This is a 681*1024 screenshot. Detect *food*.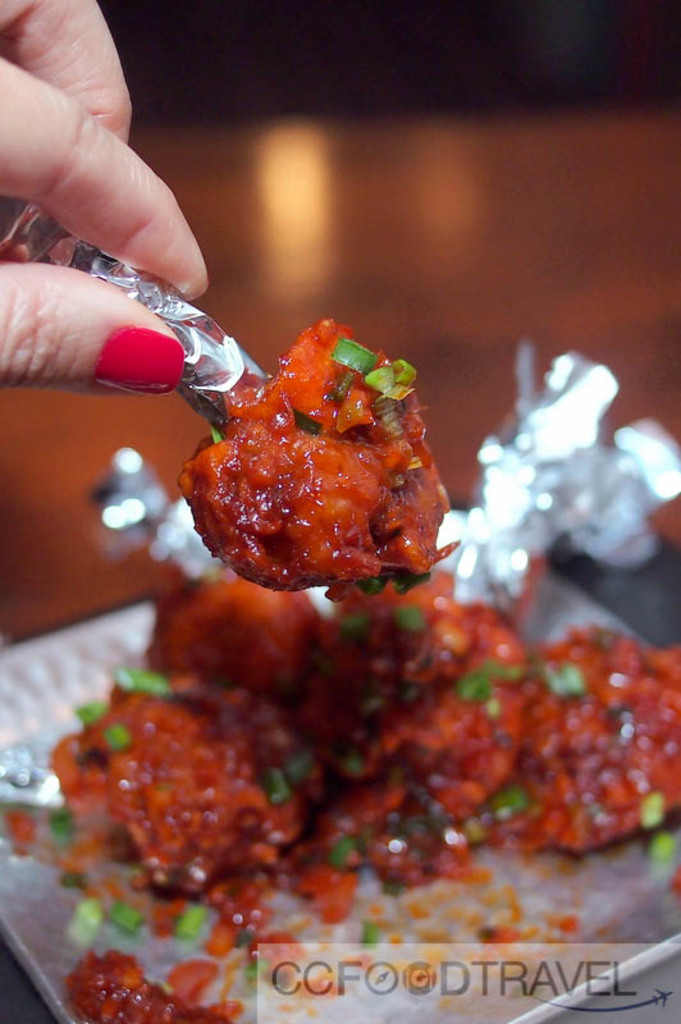
BBox(1, 315, 680, 1023).
